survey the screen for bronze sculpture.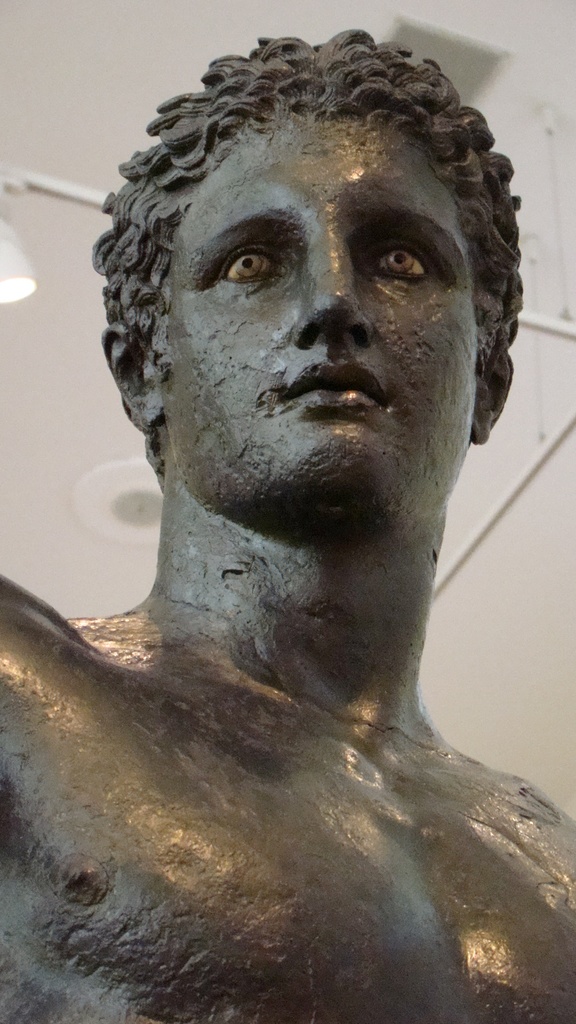
Survey found: (x1=0, y1=25, x2=575, y2=1023).
